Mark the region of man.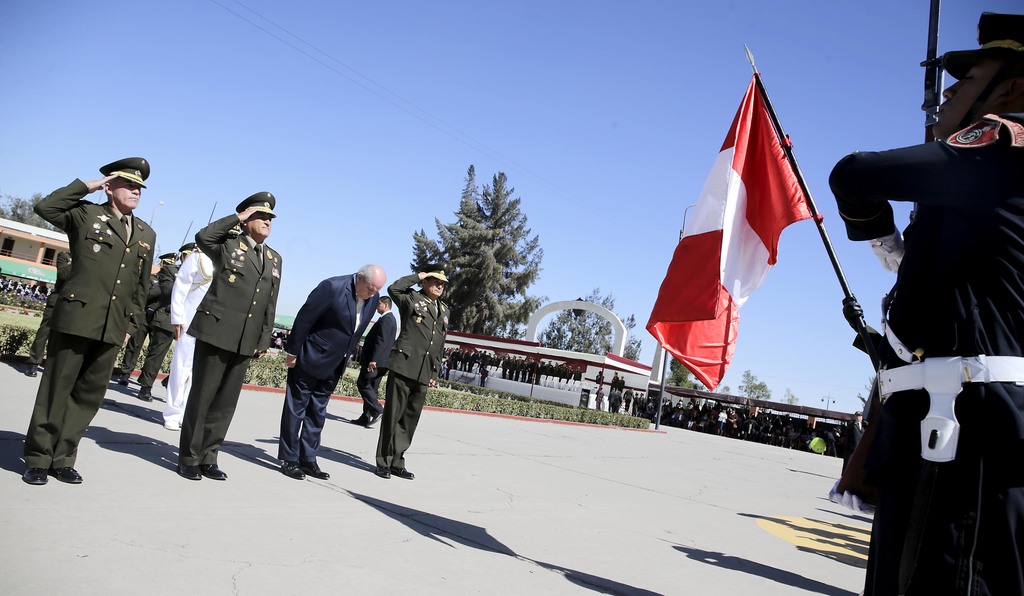
Region: 344, 294, 399, 430.
